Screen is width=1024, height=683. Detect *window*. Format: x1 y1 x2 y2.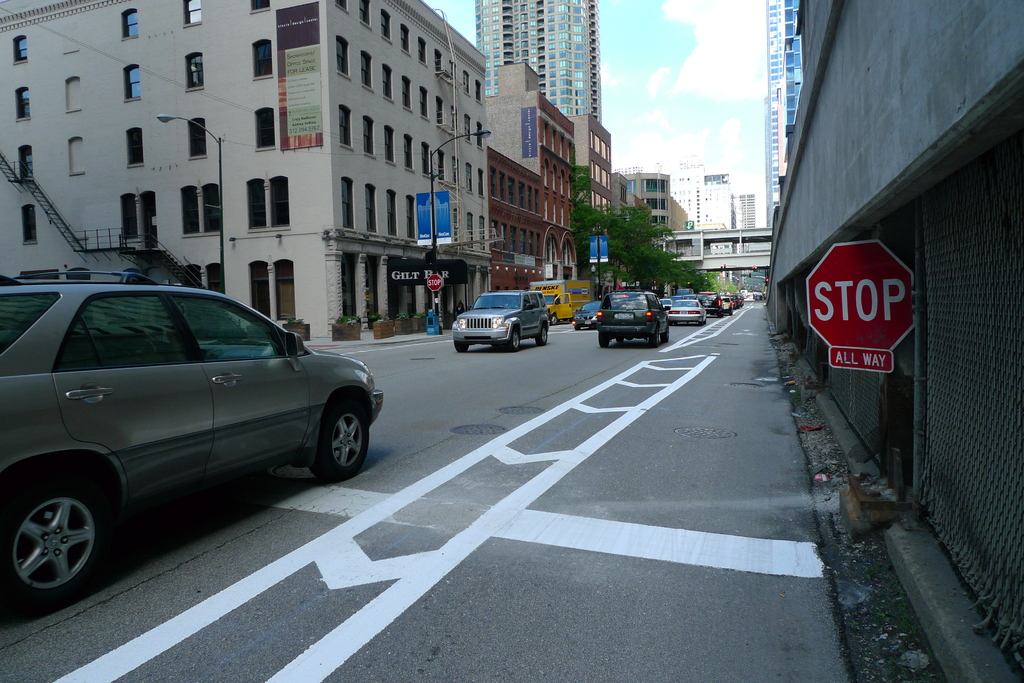
452 111 459 138.
